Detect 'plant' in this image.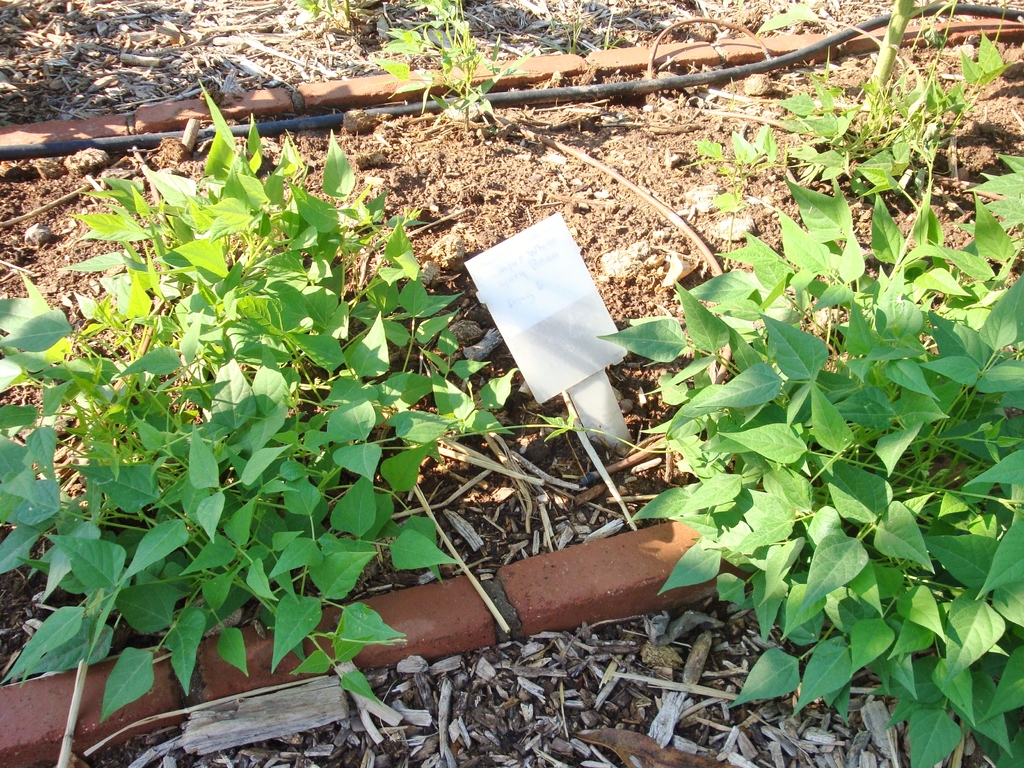
Detection: locate(292, 1, 524, 128).
